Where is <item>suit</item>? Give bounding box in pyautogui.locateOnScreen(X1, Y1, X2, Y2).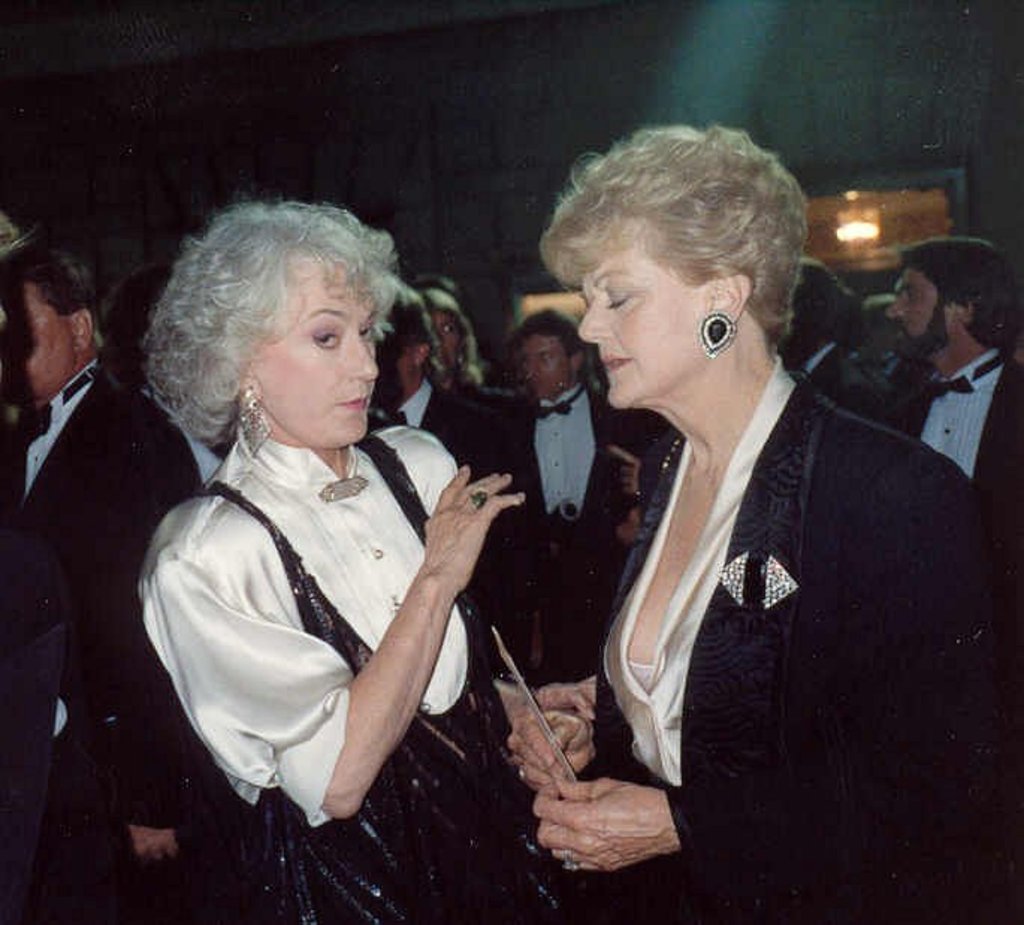
pyautogui.locateOnScreen(891, 347, 1023, 520).
